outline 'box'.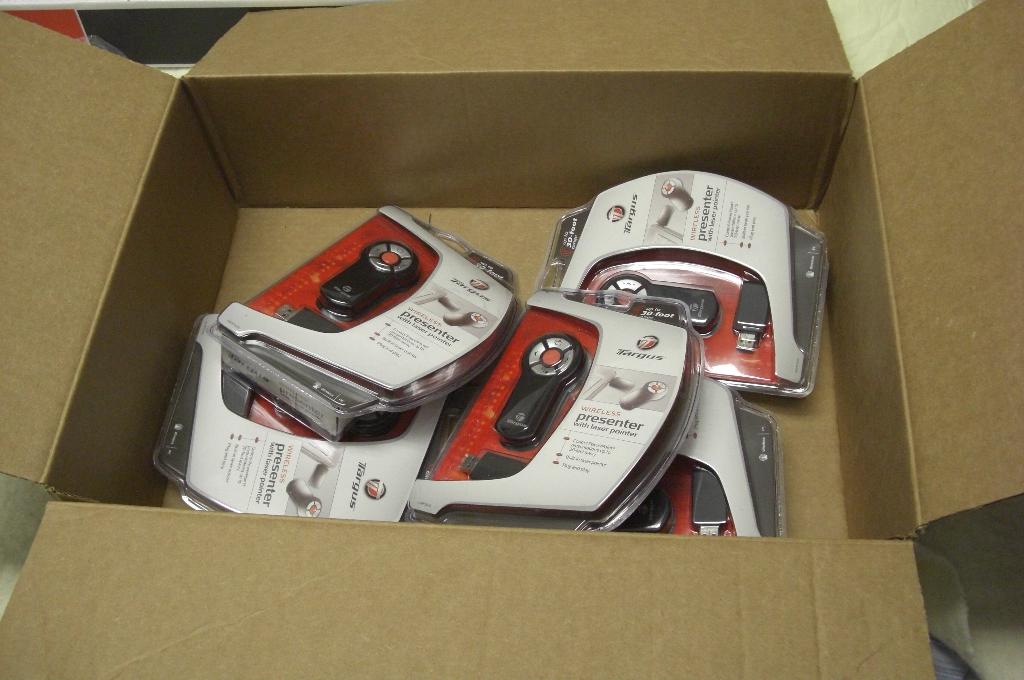
Outline: x1=0 y1=0 x2=1023 y2=679.
